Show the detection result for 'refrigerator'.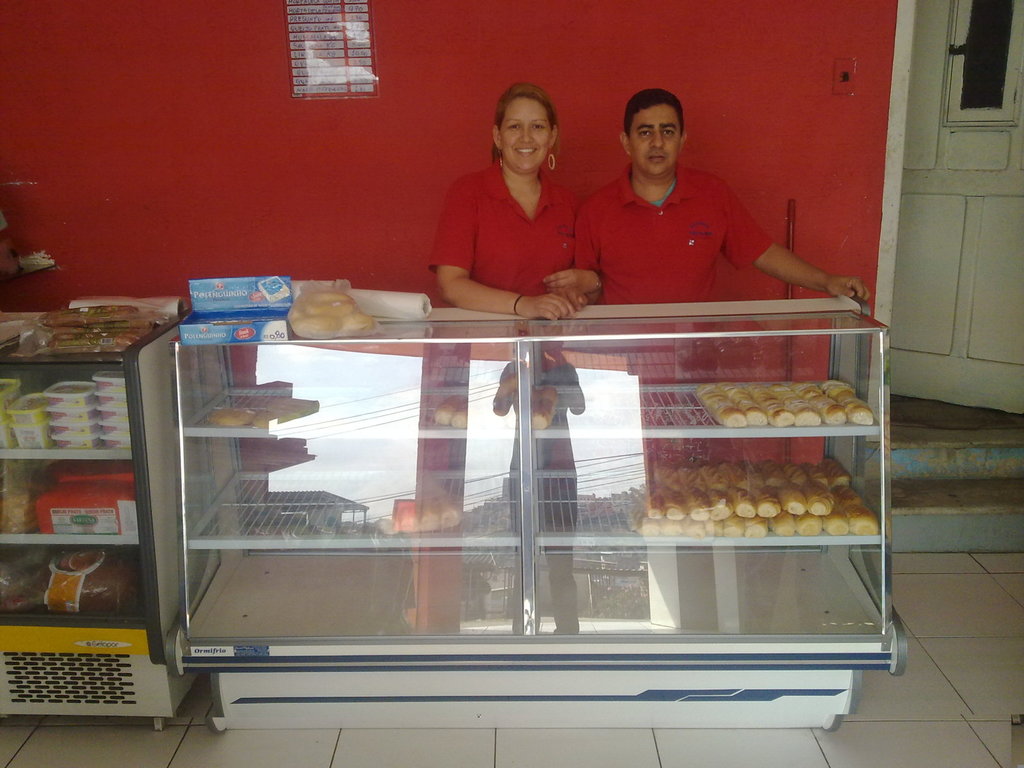
{"x1": 0, "y1": 306, "x2": 248, "y2": 732}.
